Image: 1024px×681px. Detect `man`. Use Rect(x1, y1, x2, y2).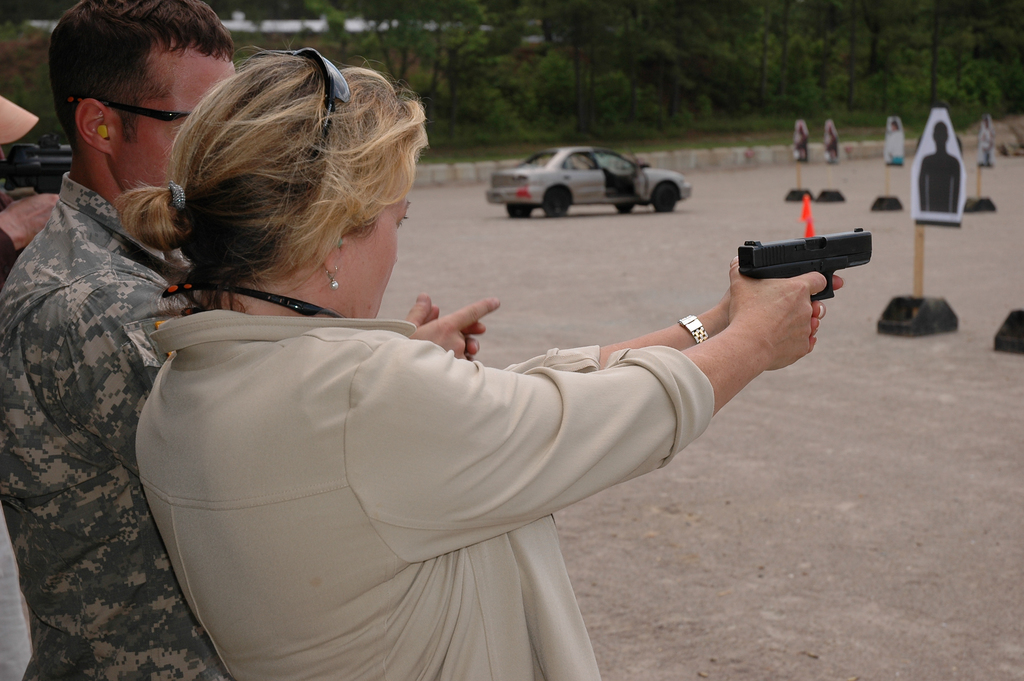
Rect(0, 97, 58, 274).
